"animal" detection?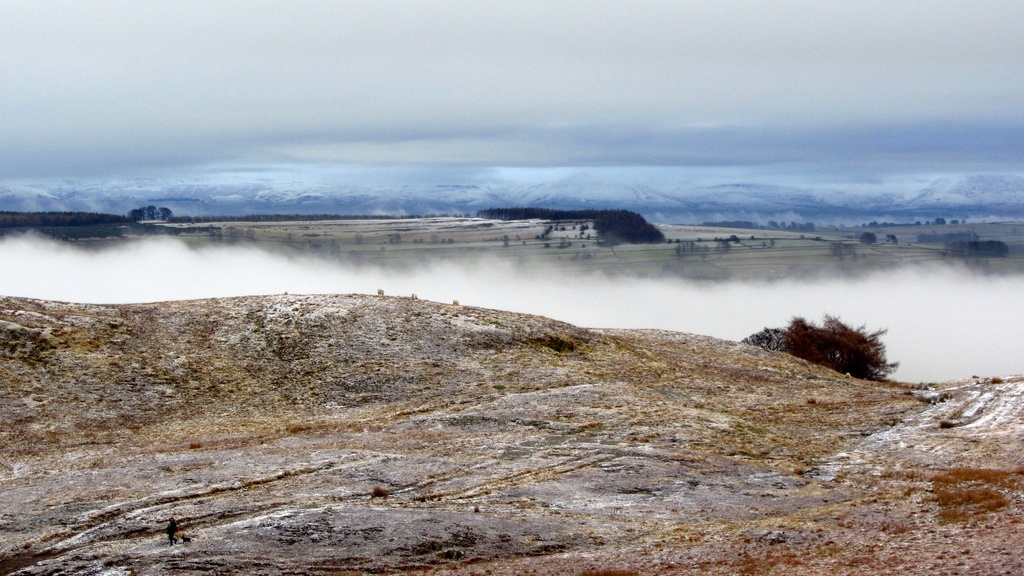
{"x1": 376, "y1": 285, "x2": 382, "y2": 297}
